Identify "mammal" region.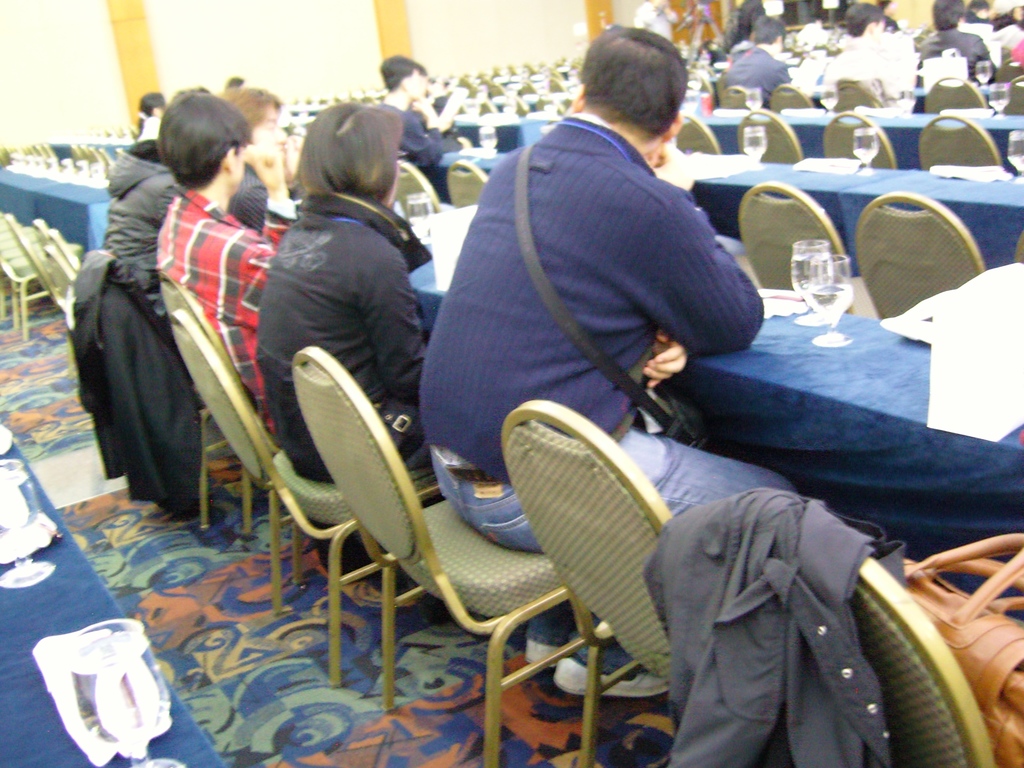
Region: 697, 36, 721, 68.
